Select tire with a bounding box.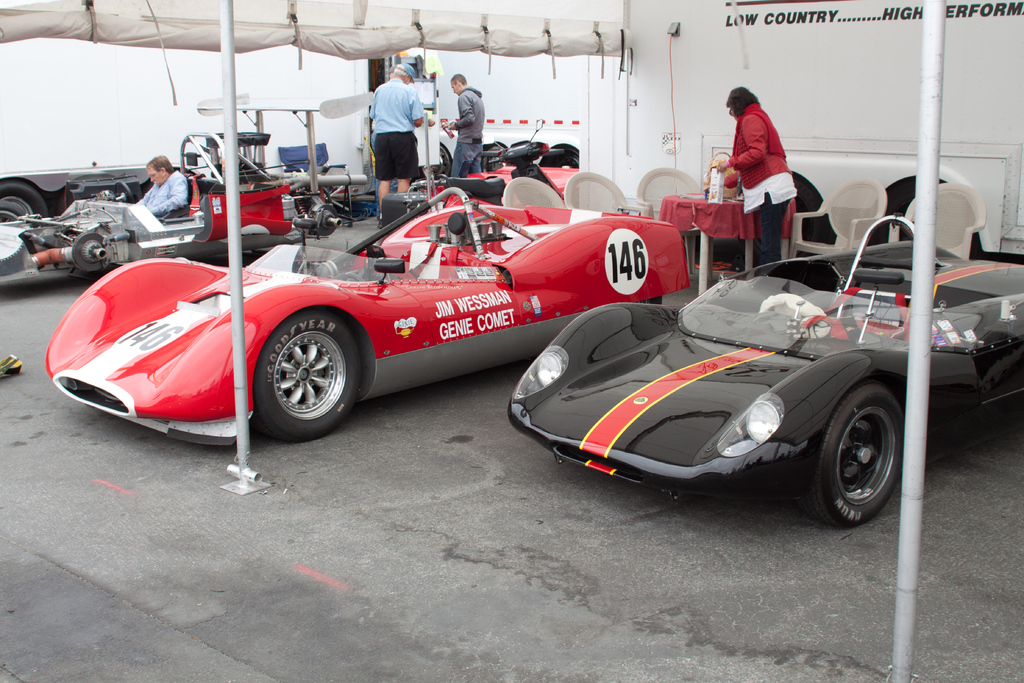
[x1=636, y1=295, x2=664, y2=304].
